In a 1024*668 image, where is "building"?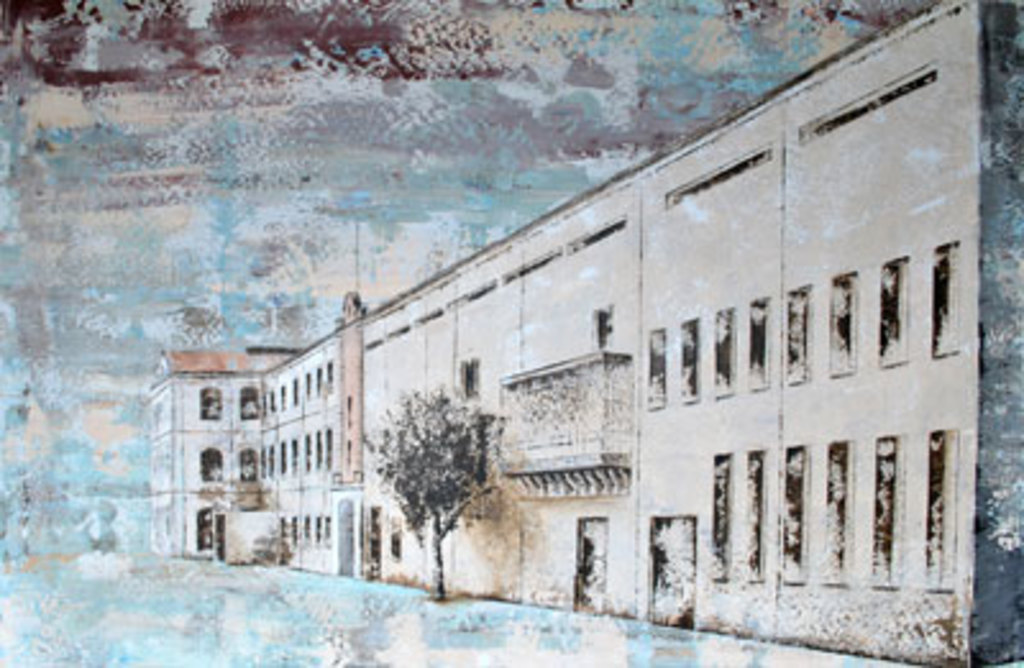
<bbox>148, 343, 294, 553</bbox>.
